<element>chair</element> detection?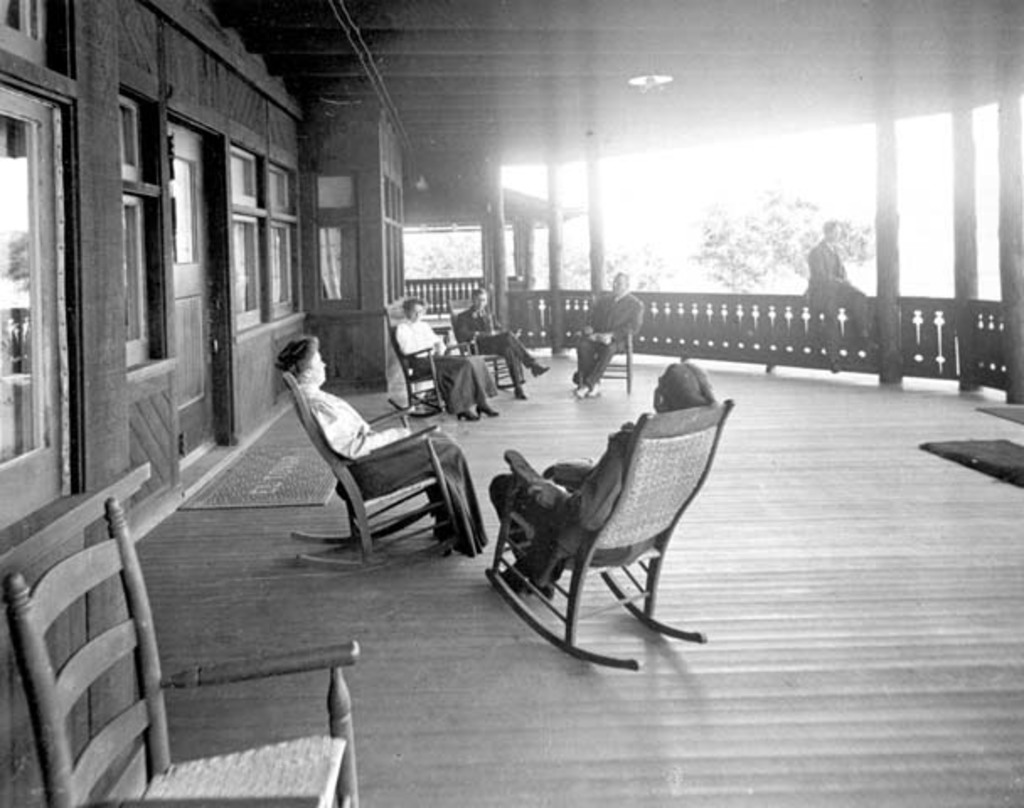
bbox(586, 295, 630, 391)
